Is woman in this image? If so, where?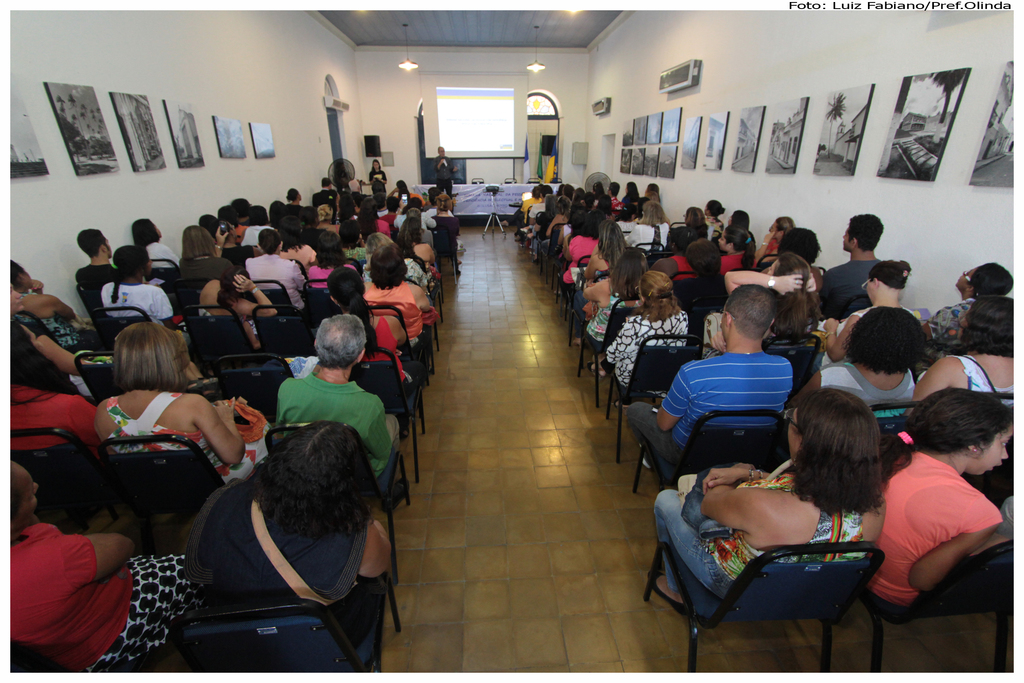
Yes, at [x1=754, y1=218, x2=796, y2=263].
